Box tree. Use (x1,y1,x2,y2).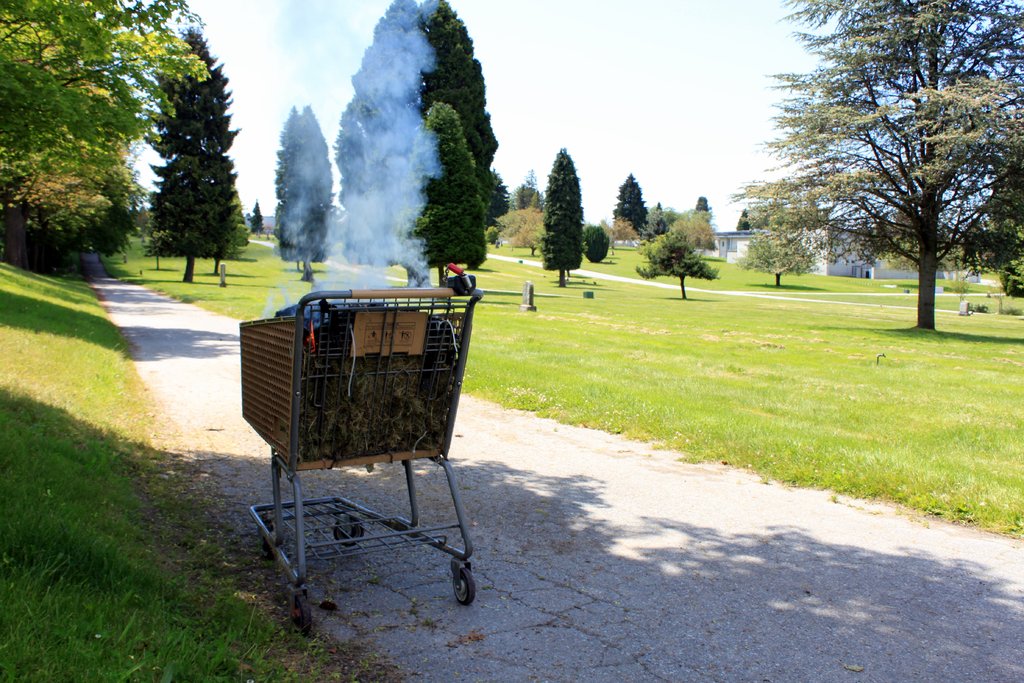
(244,193,264,245).
